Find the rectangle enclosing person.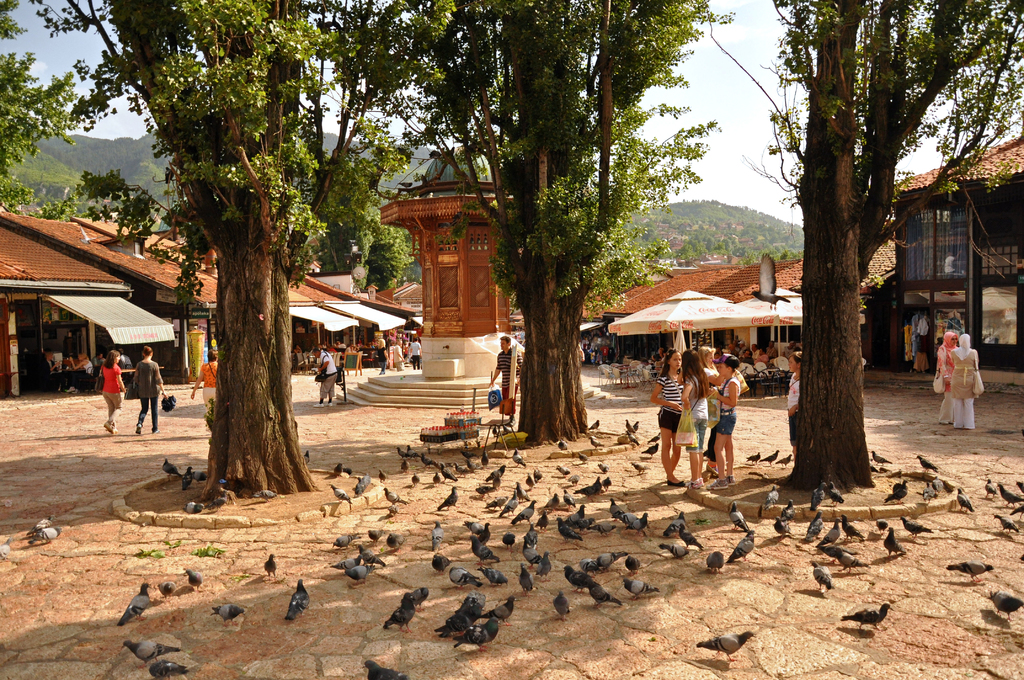
select_region(740, 349, 753, 366).
